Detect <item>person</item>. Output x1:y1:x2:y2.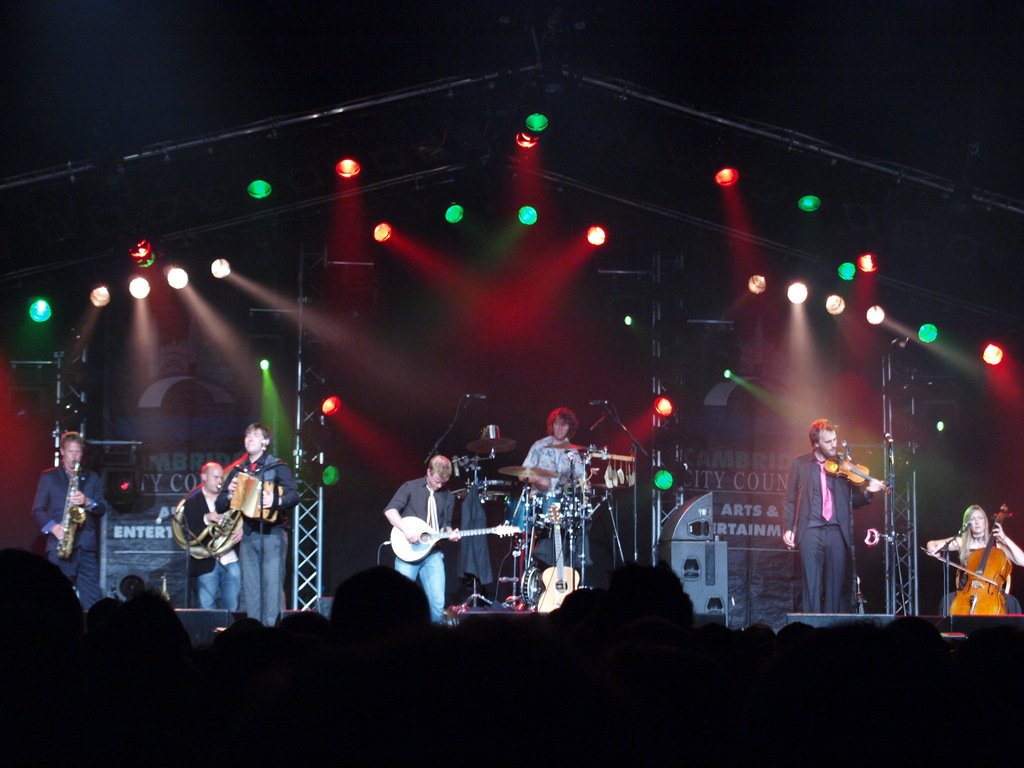
211:428:298:622.
